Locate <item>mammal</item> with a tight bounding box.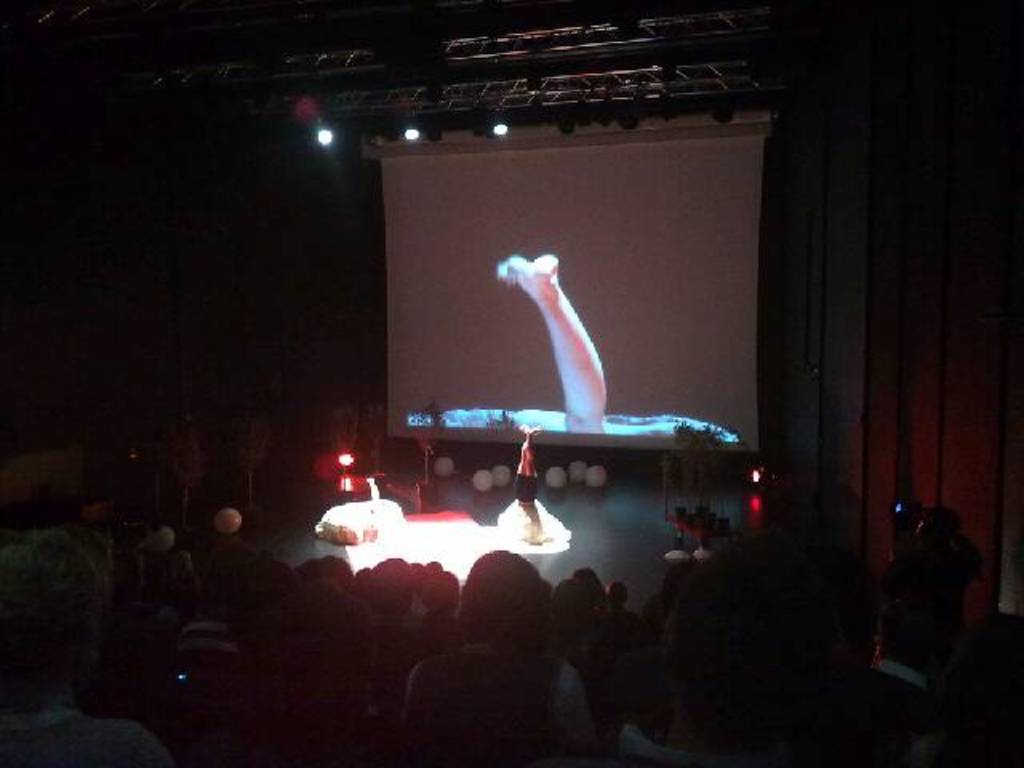
locate(410, 254, 739, 442).
